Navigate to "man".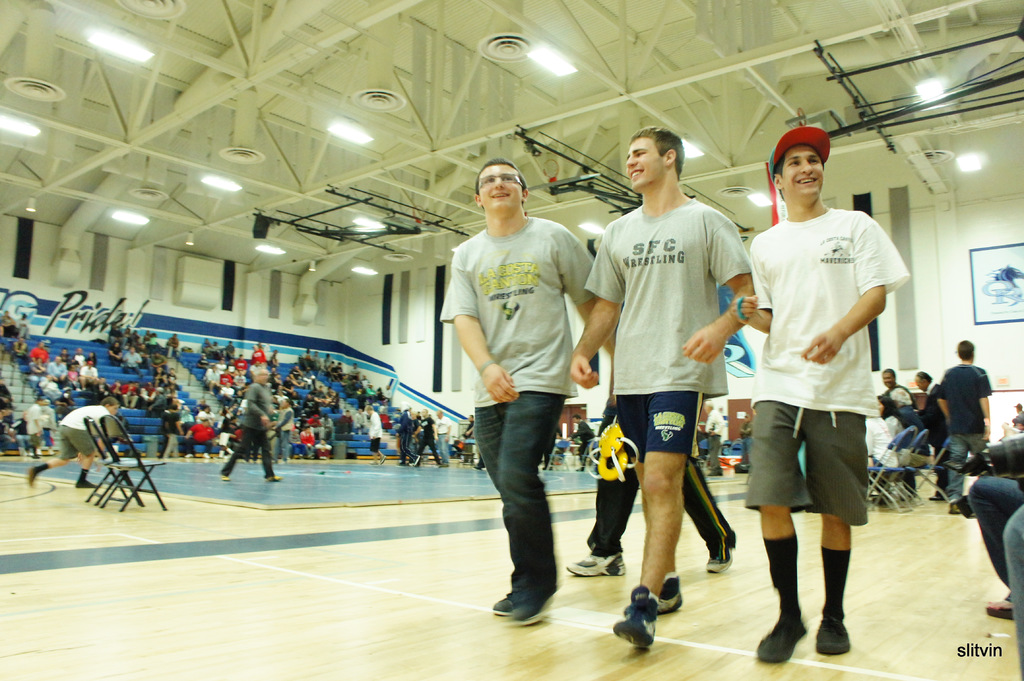
Navigation target: detection(916, 371, 950, 501).
